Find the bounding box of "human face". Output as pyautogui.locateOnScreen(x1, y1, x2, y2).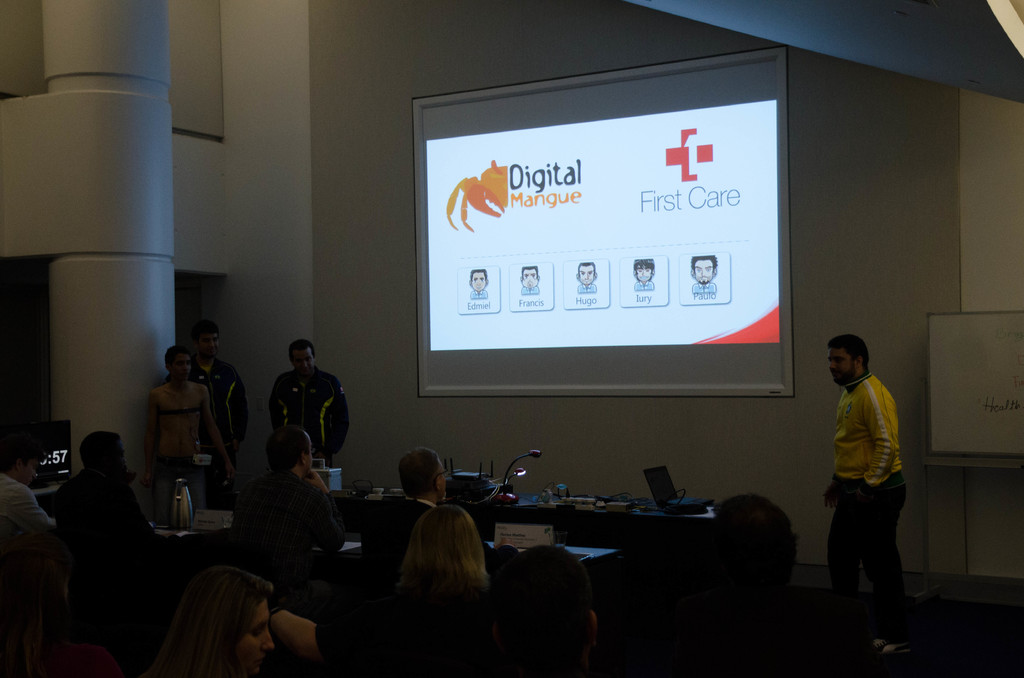
pyautogui.locateOnScreen(635, 261, 652, 287).
